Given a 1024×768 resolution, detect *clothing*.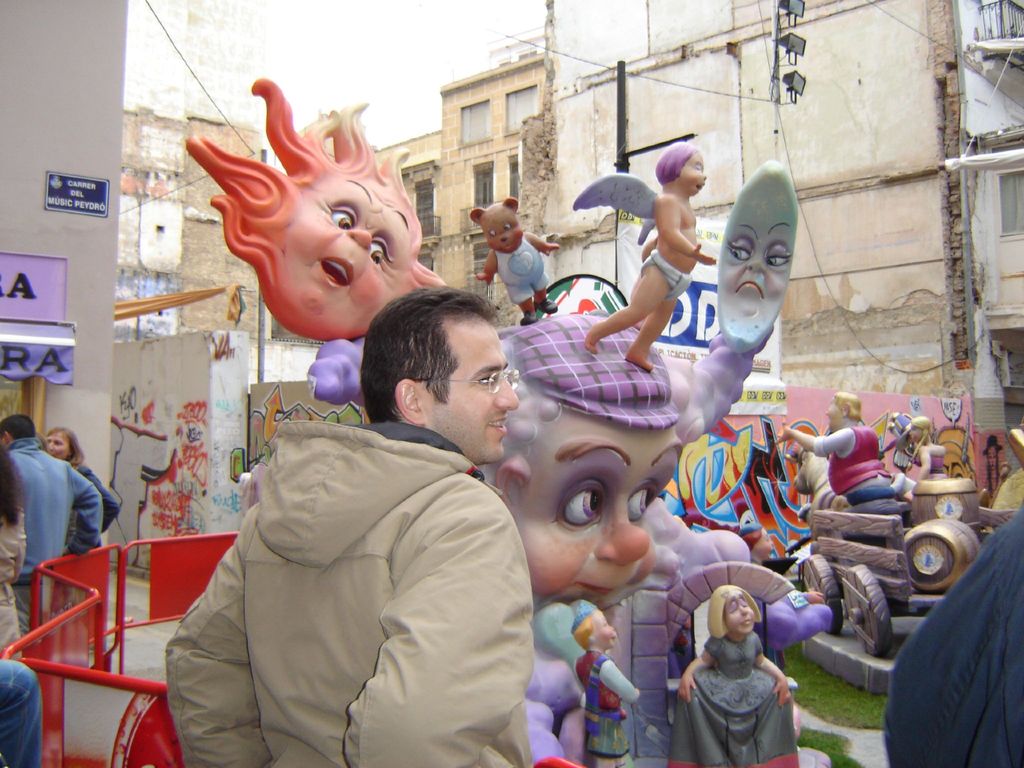
l=163, t=424, r=552, b=754.
